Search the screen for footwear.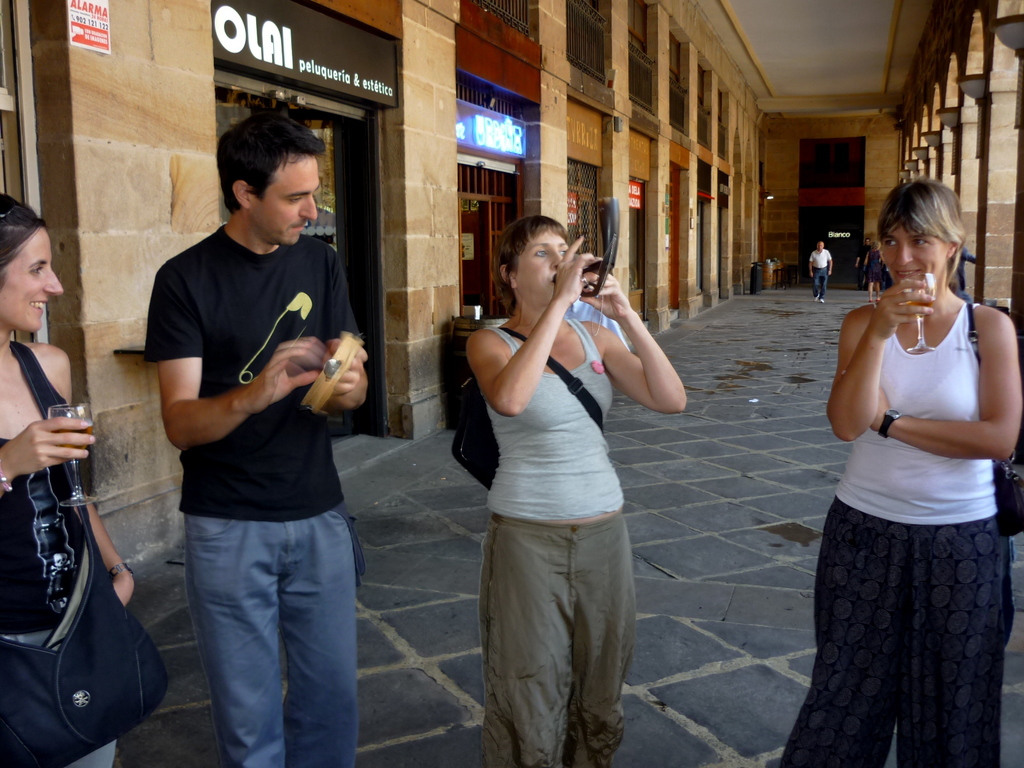
Found at 819, 296, 827, 306.
